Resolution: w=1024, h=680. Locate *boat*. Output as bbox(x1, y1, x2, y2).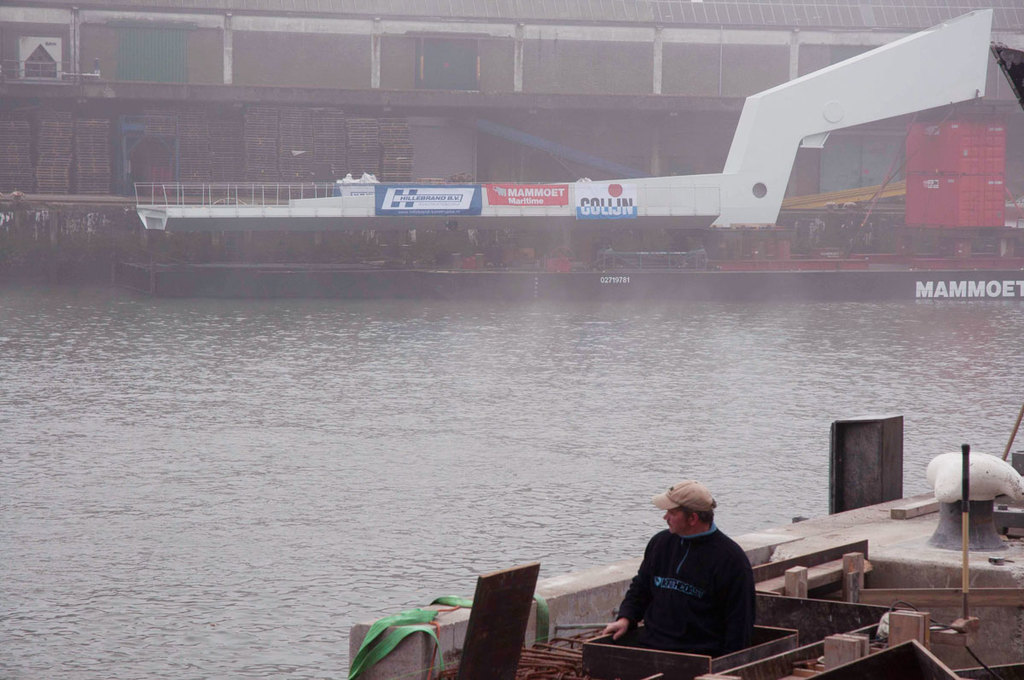
bbox(346, 404, 1023, 679).
